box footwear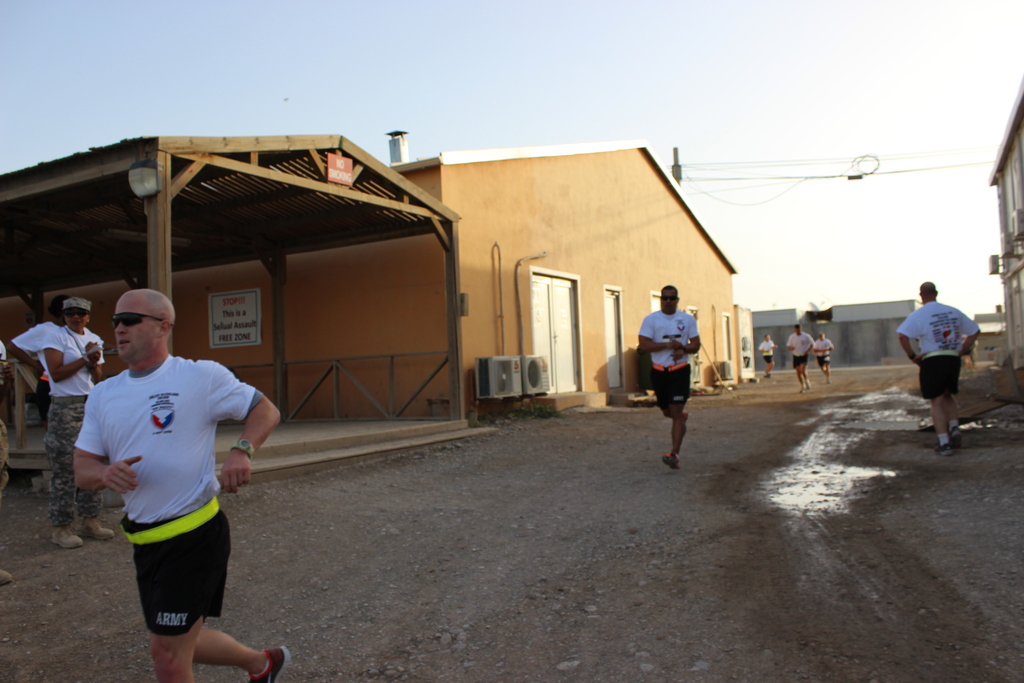
[x1=803, y1=383, x2=811, y2=389]
